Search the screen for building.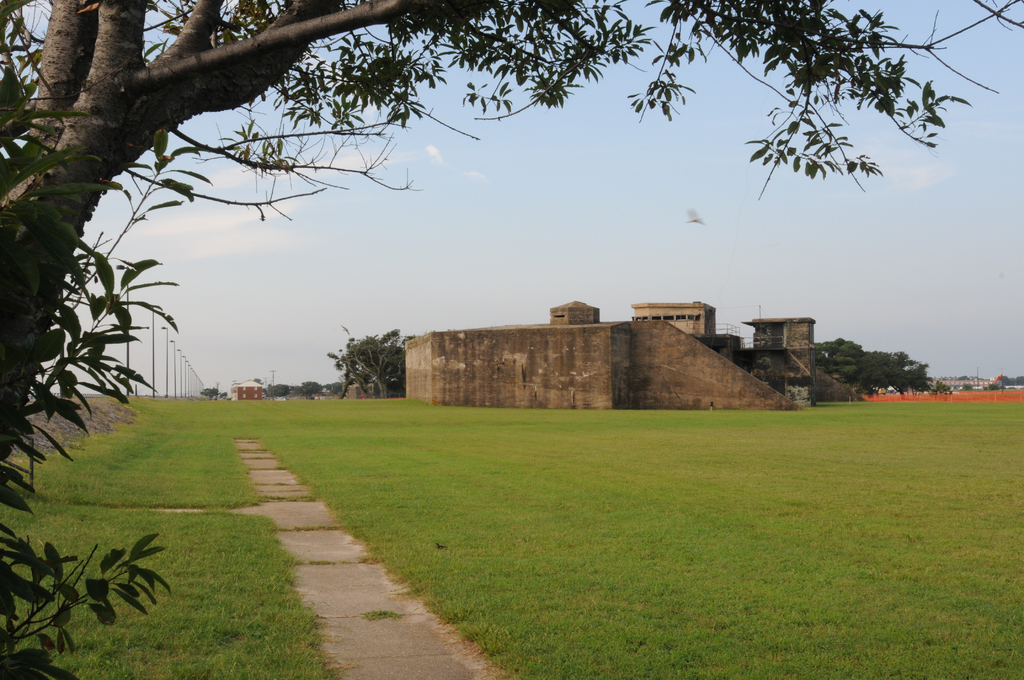
Found at Rect(744, 311, 818, 345).
